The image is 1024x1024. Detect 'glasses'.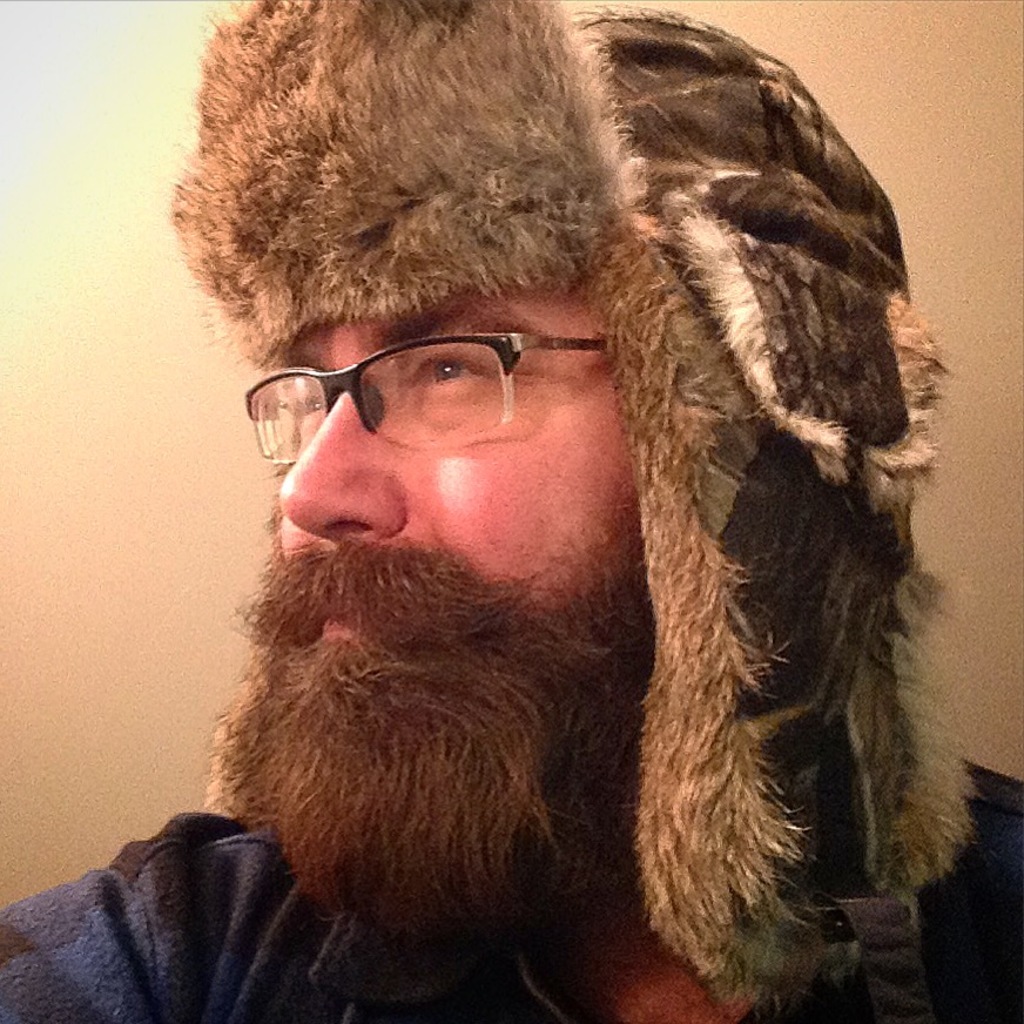
Detection: bbox(230, 324, 617, 446).
